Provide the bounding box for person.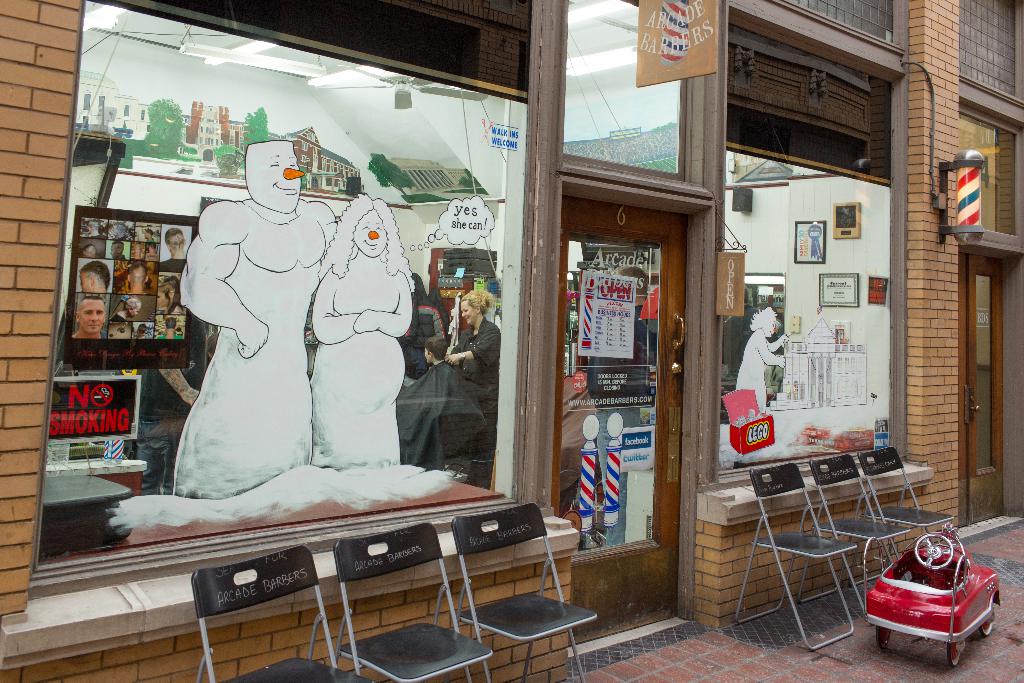
<region>108, 297, 143, 320</region>.
